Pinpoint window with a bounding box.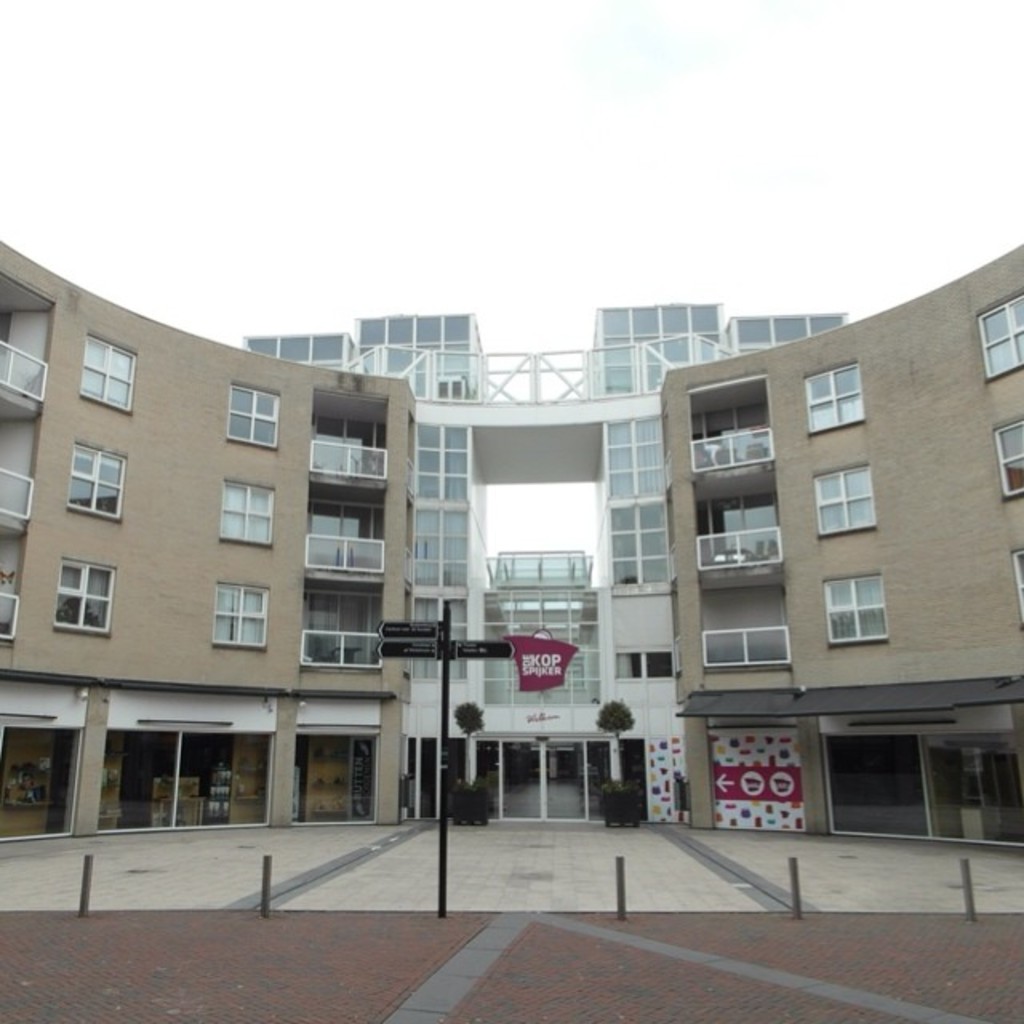
left=813, top=464, right=875, bottom=542.
